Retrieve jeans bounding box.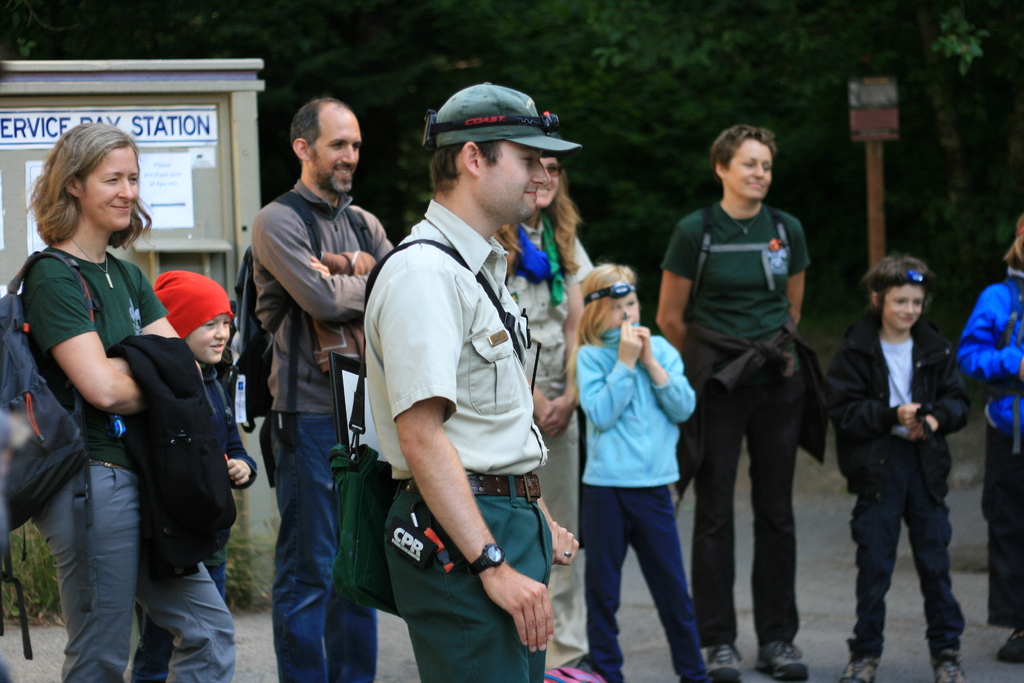
Bounding box: left=131, top=547, right=224, bottom=682.
